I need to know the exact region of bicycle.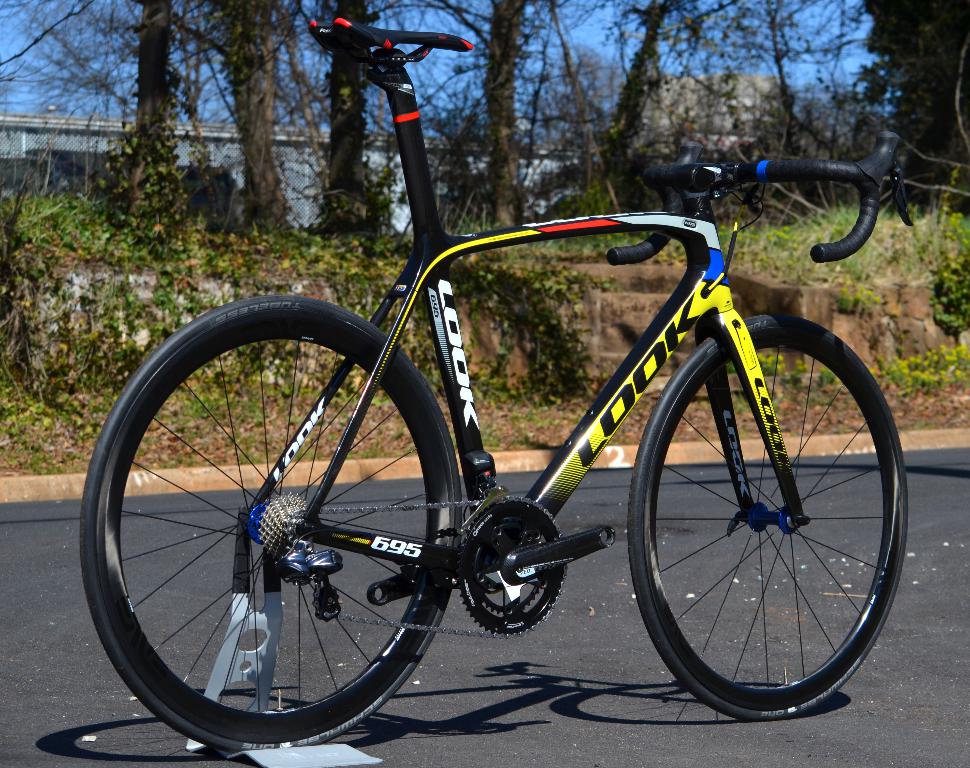
Region: bbox(87, 46, 969, 751).
